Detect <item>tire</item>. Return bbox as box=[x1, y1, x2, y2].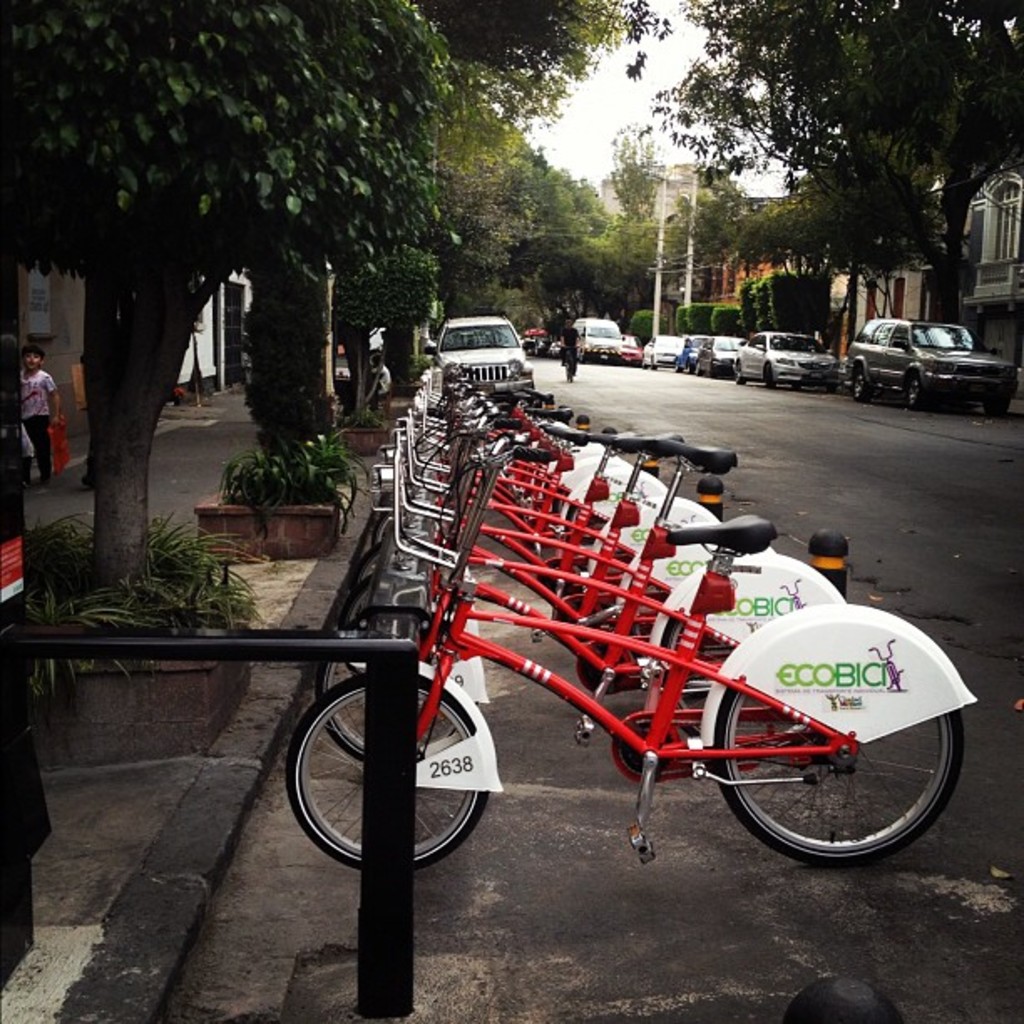
box=[853, 366, 877, 407].
